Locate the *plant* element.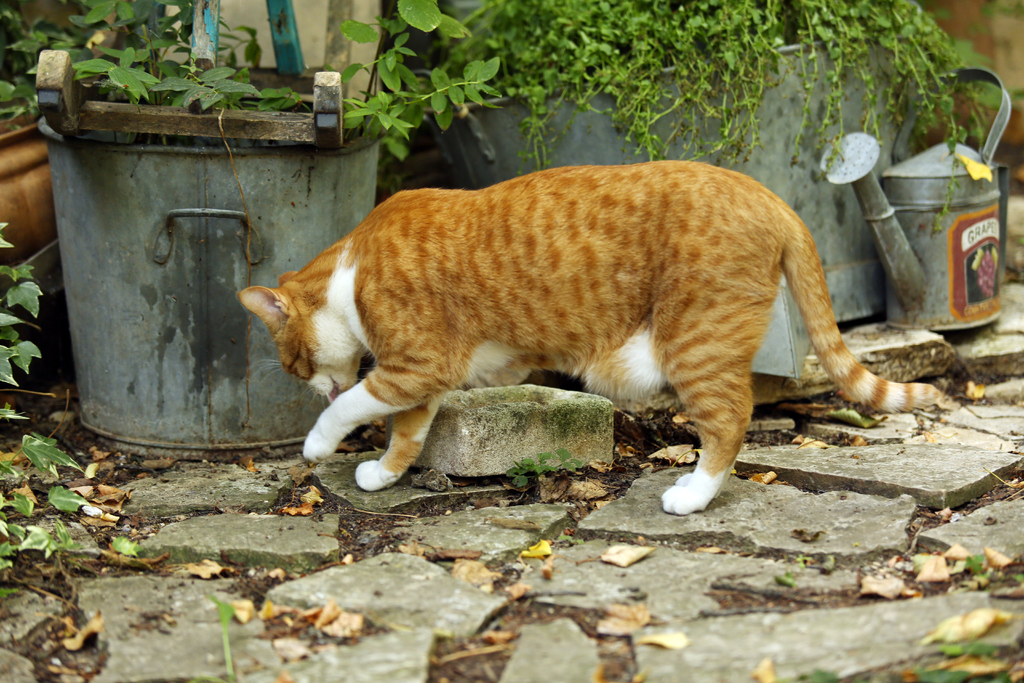
Element bbox: l=502, t=443, r=583, b=495.
